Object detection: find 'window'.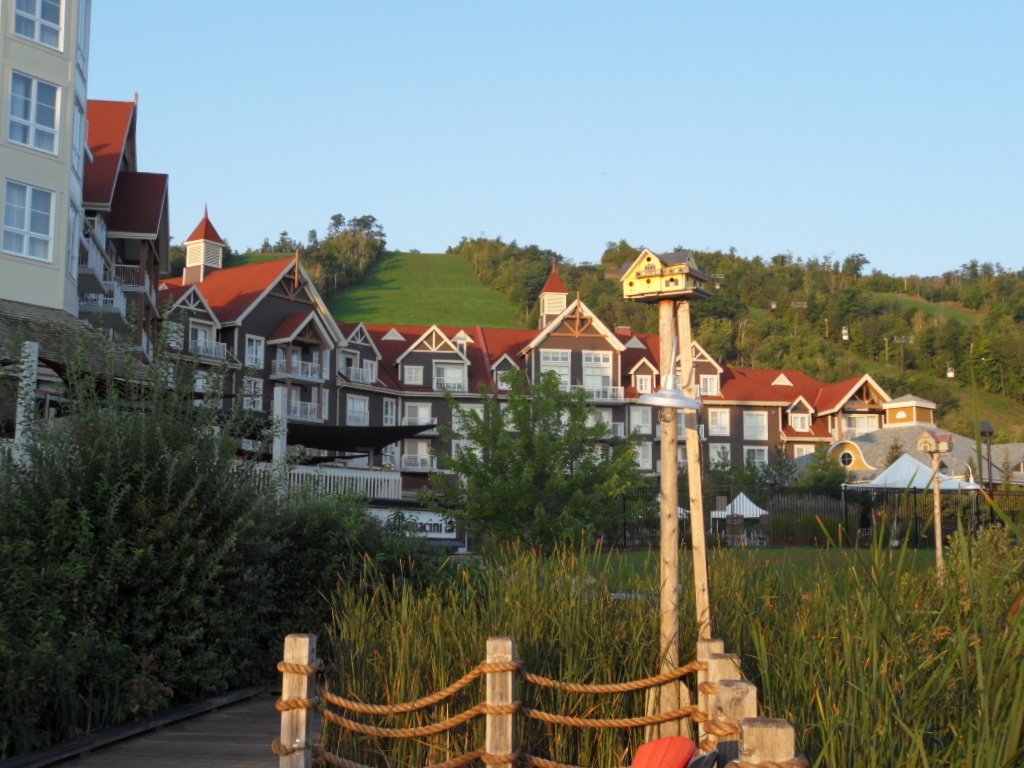
{"left": 432, "top": 358, "right": 466, "bottom": 396}.
